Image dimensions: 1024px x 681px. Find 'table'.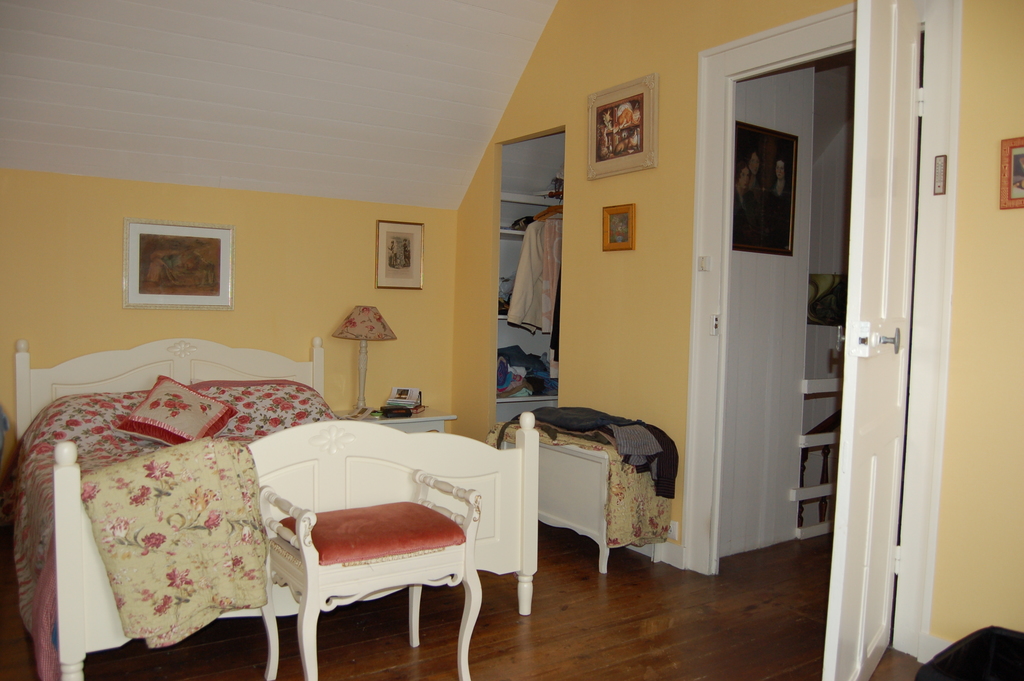
<bbox>255, 463, 486, 680</bbox>.
